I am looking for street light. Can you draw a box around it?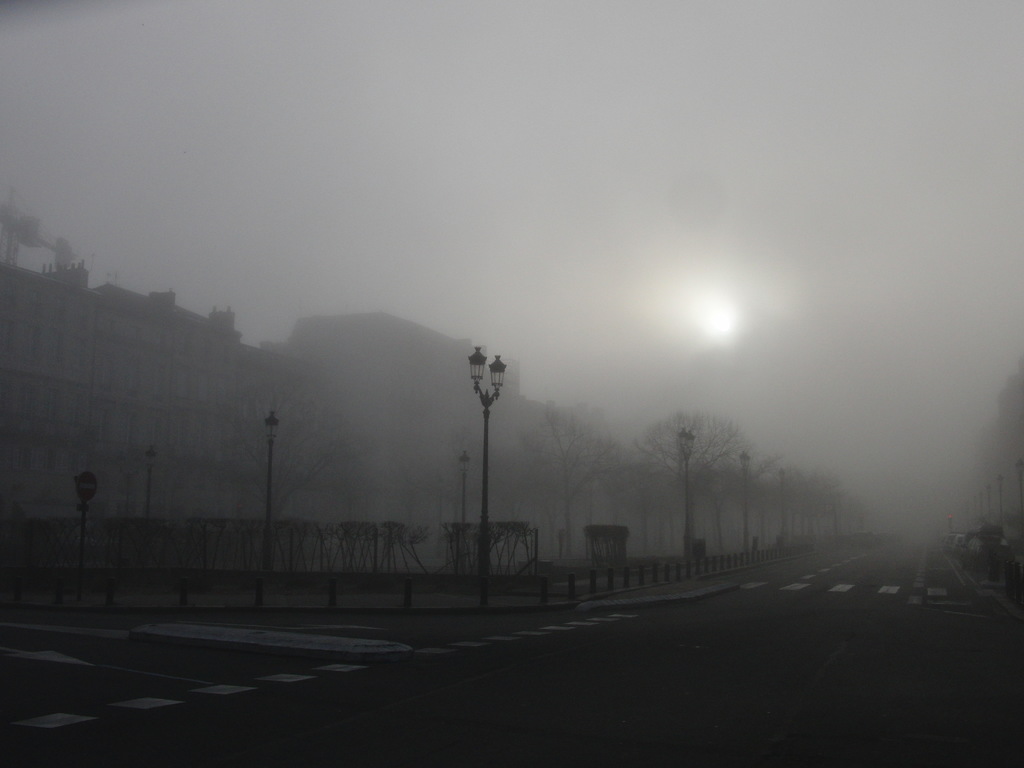
Sure, the bounding box is (779, 464, 787, 537).
